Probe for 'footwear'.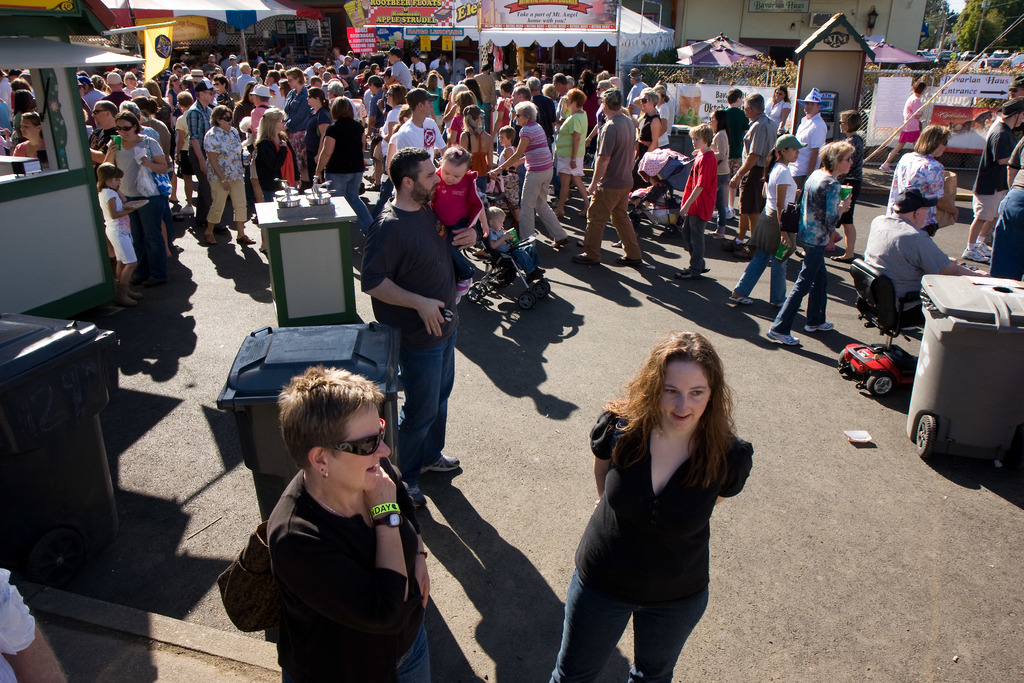
Probe result: (x1=538, y1=268, x2=547, y2=276).
